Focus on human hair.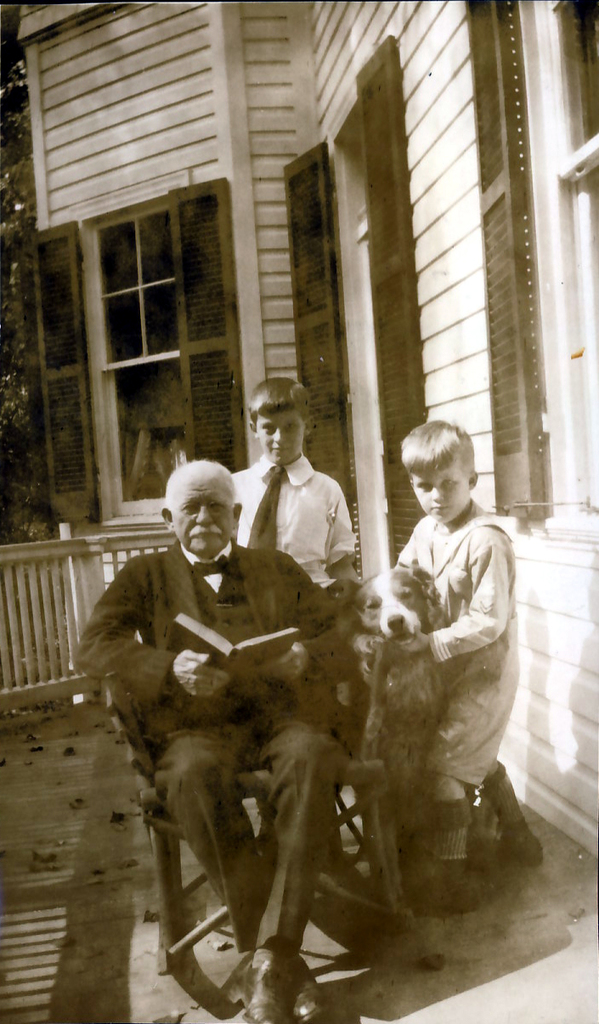
Focused at {"x1": 246, "y1": 370, "x2": 316, "y2": 443}.
